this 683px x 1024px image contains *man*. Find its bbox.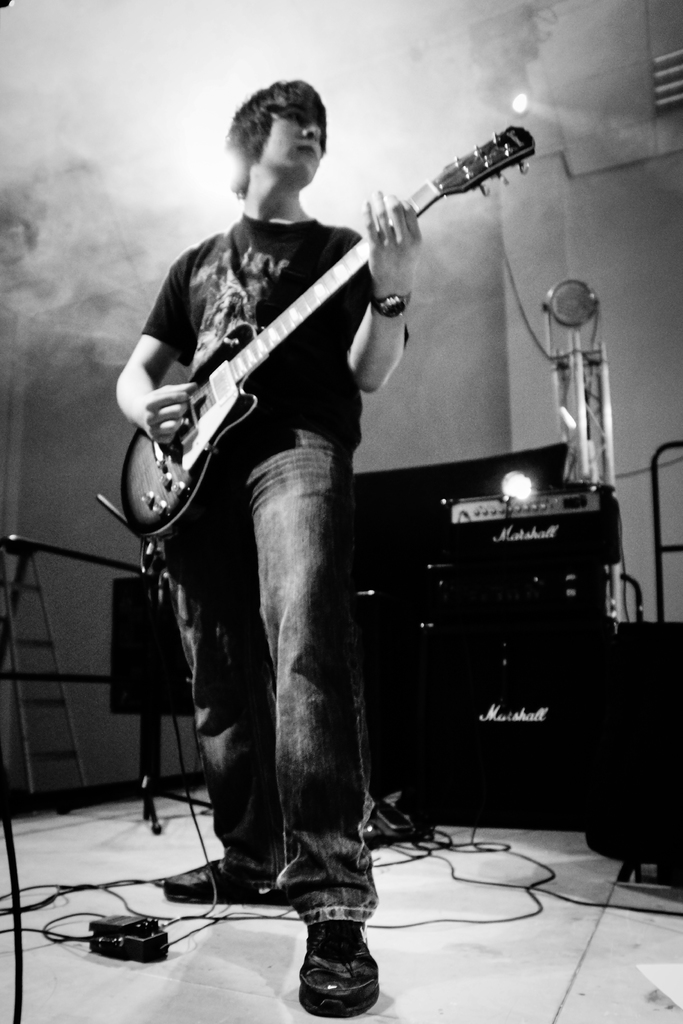
crop(119, 57, 413, 846).
